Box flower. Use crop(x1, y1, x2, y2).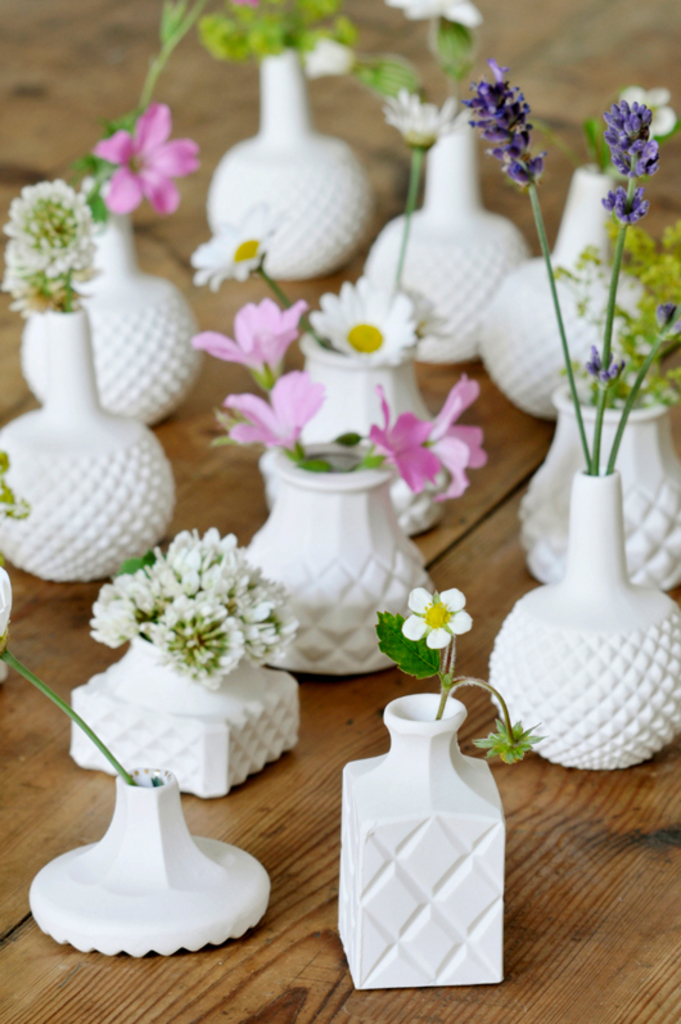
crop(425, 374, 487, 505).
